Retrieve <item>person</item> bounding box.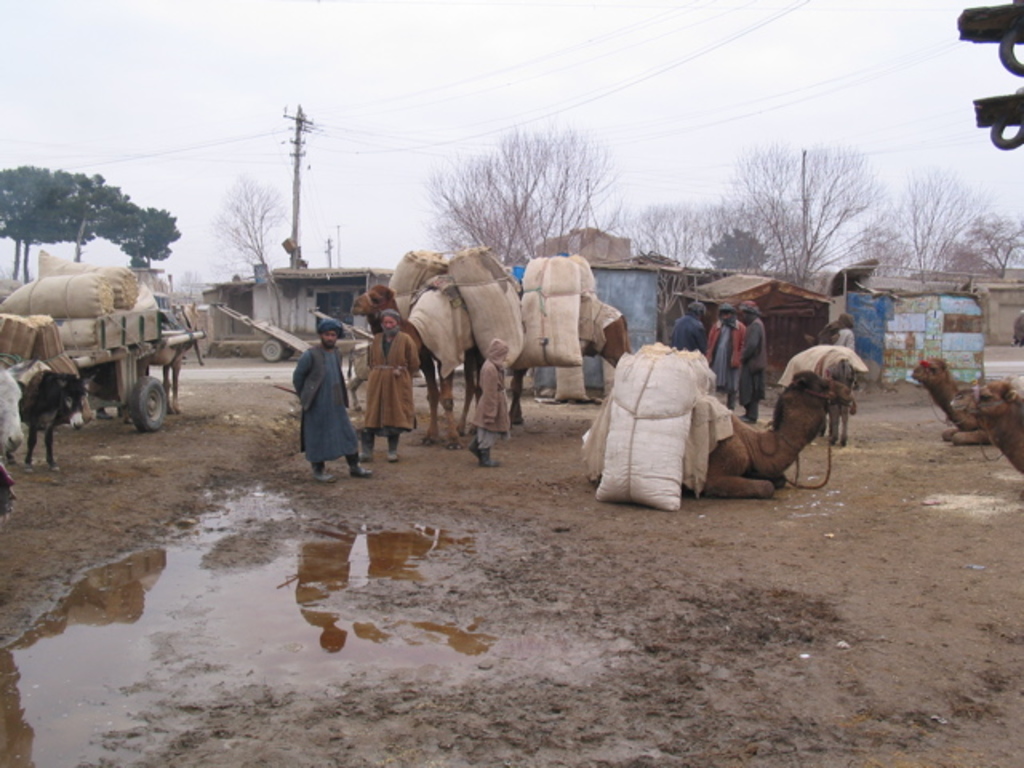
Bounding box: [666,304,709,354].
